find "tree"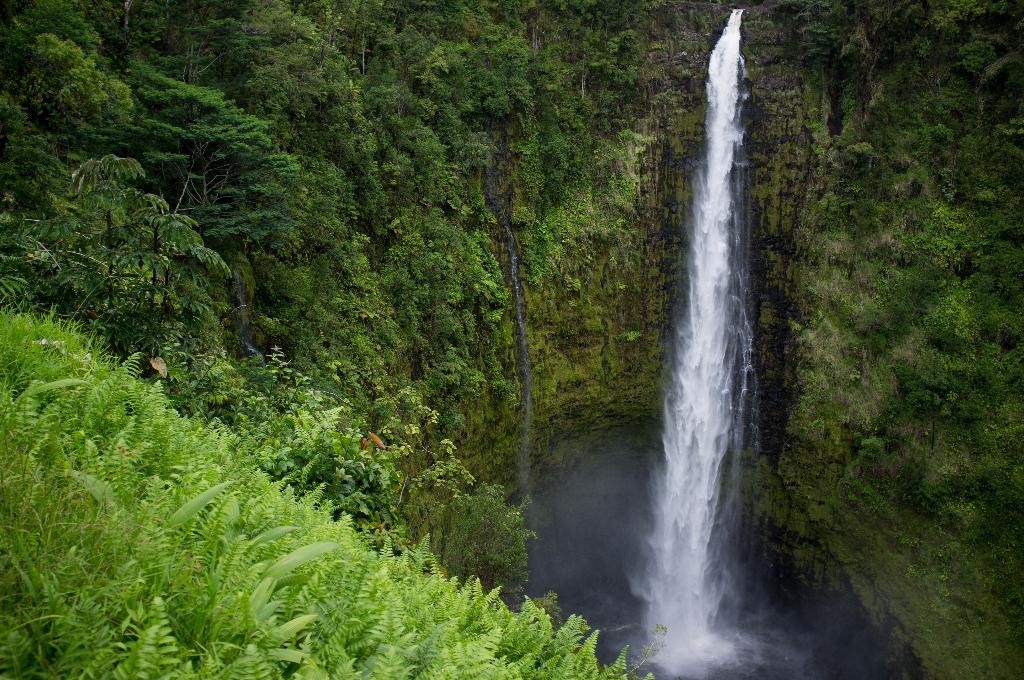
bbox=(4, 0, 177, 196)
